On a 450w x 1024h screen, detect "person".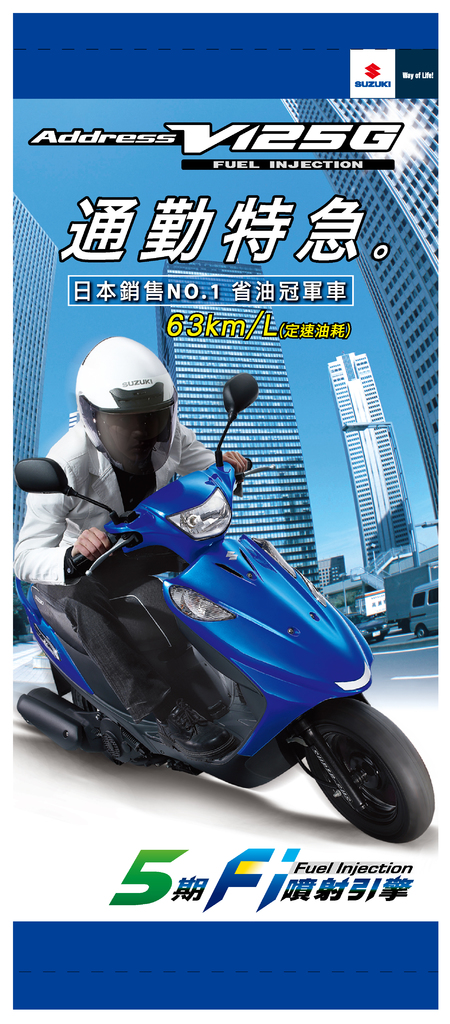
rect(8, 333, 254, 769).
